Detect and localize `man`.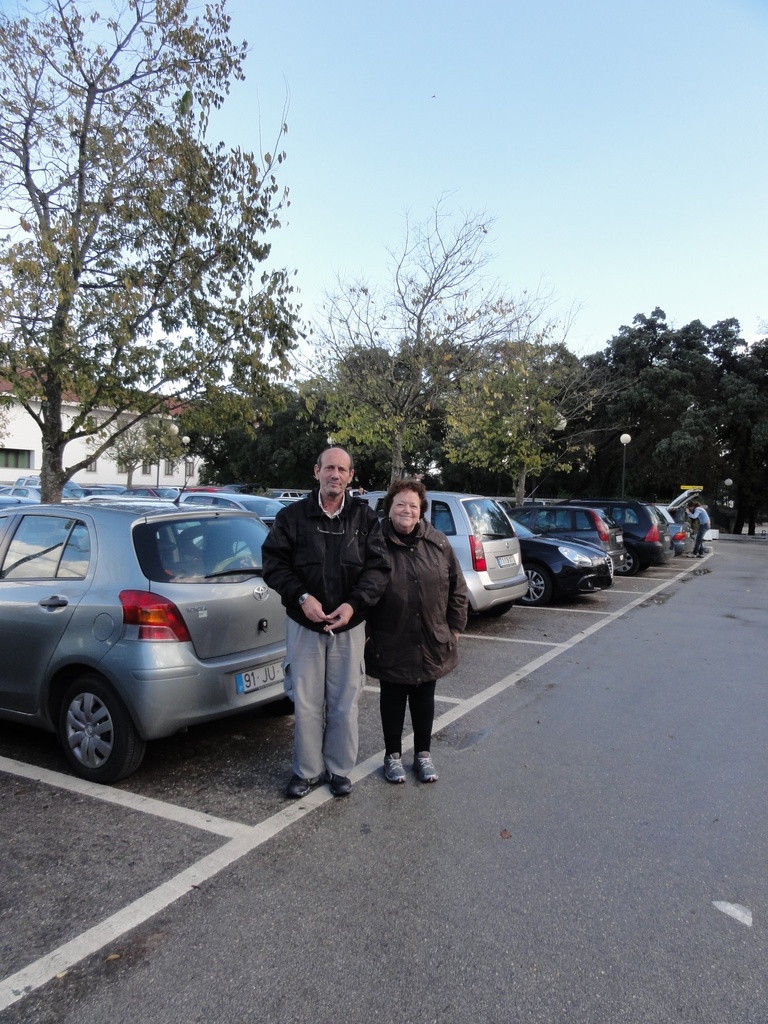
Localized at bbox(254, 465, 389, 780).
